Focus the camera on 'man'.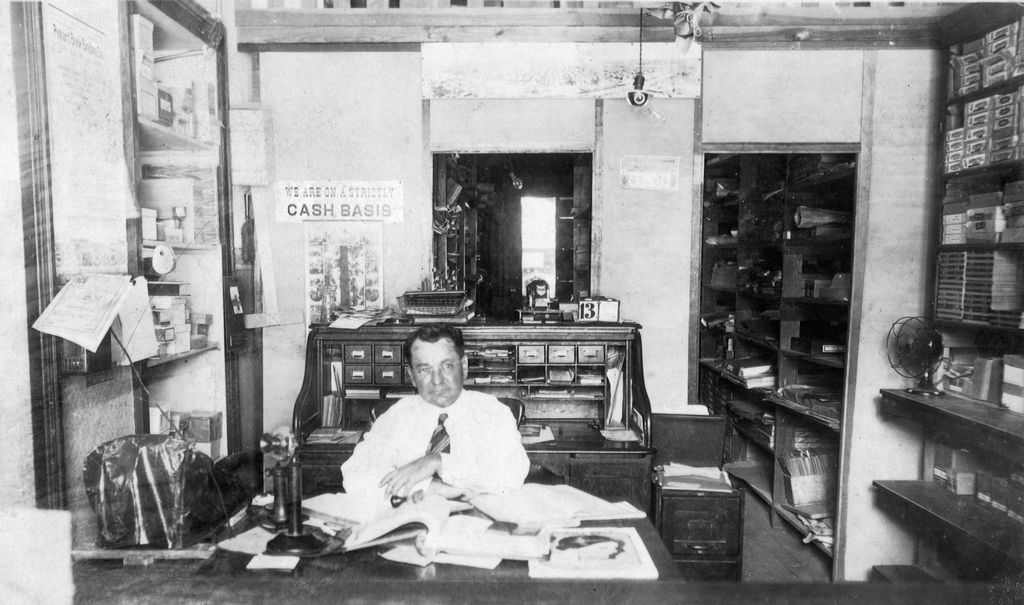
Focus region: l=355, t=332, r=609, b=540.
